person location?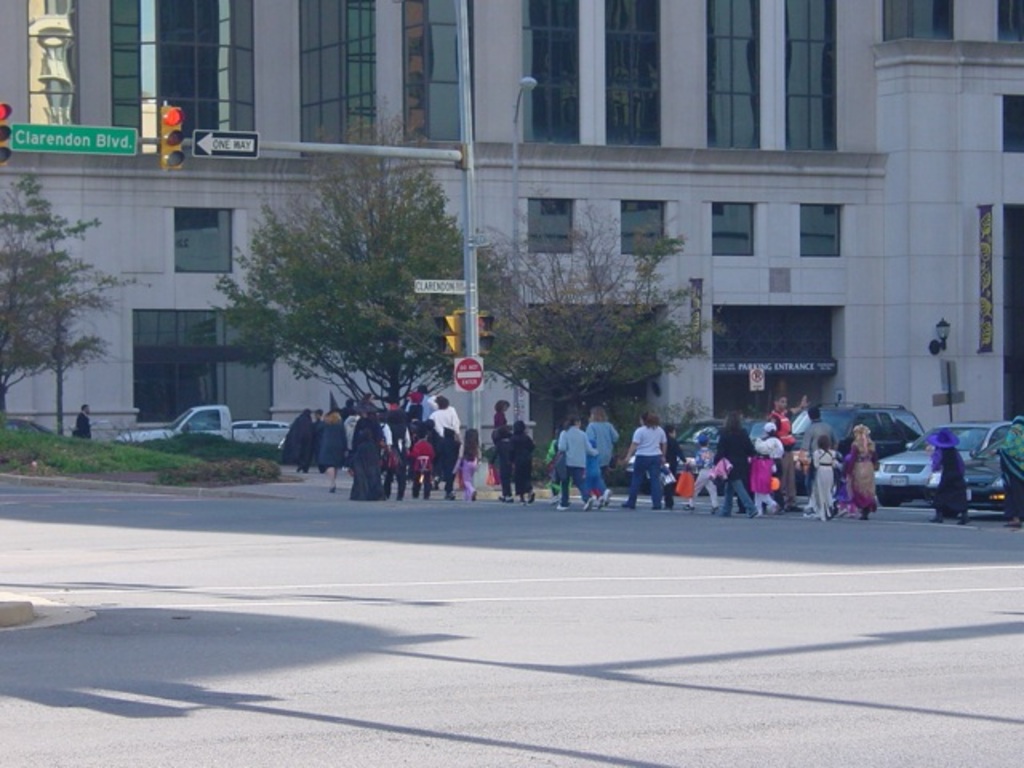
select_region(843, 422, 883, 520)
